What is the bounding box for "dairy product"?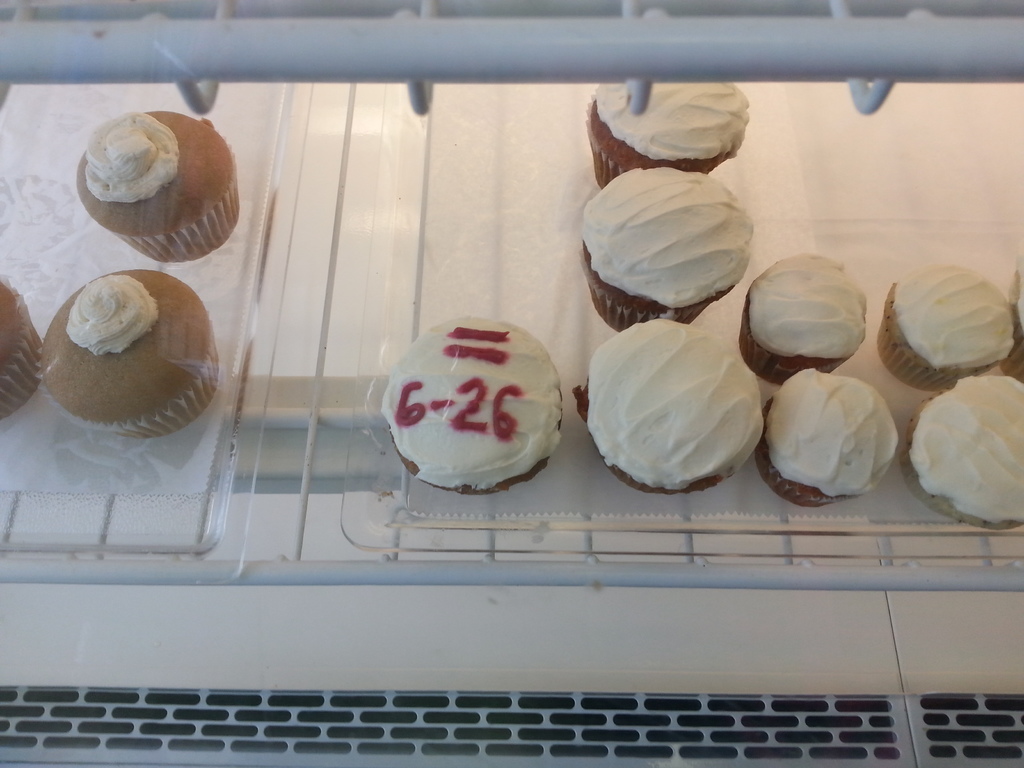
BBox(392, 314, 564, 497).
